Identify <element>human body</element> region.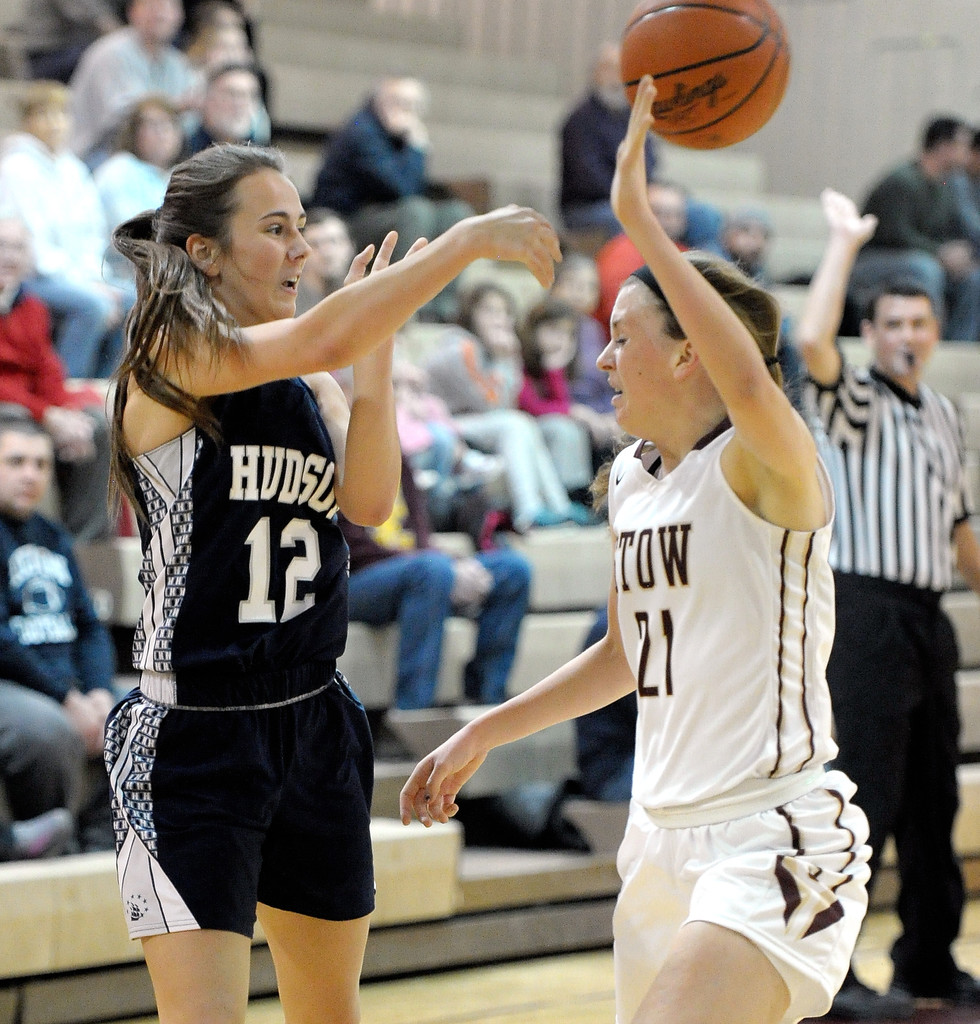
Region: bbox=(0, 225, 104, 571).
